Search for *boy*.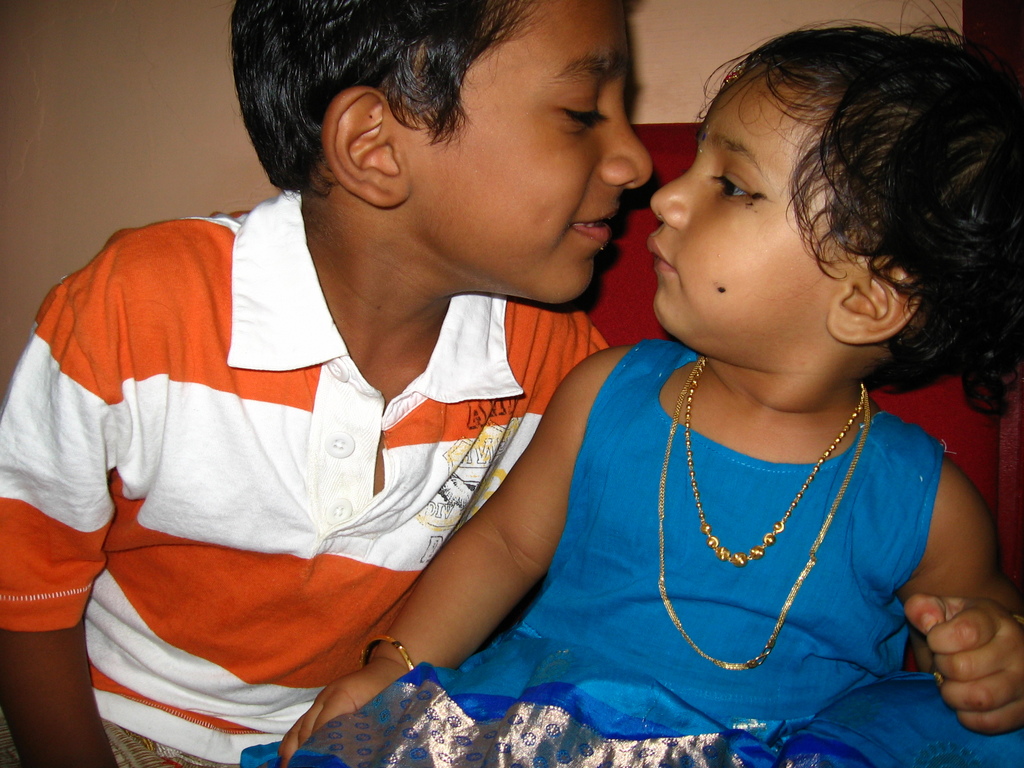
Found at locate(0, 0, 620, 767).
